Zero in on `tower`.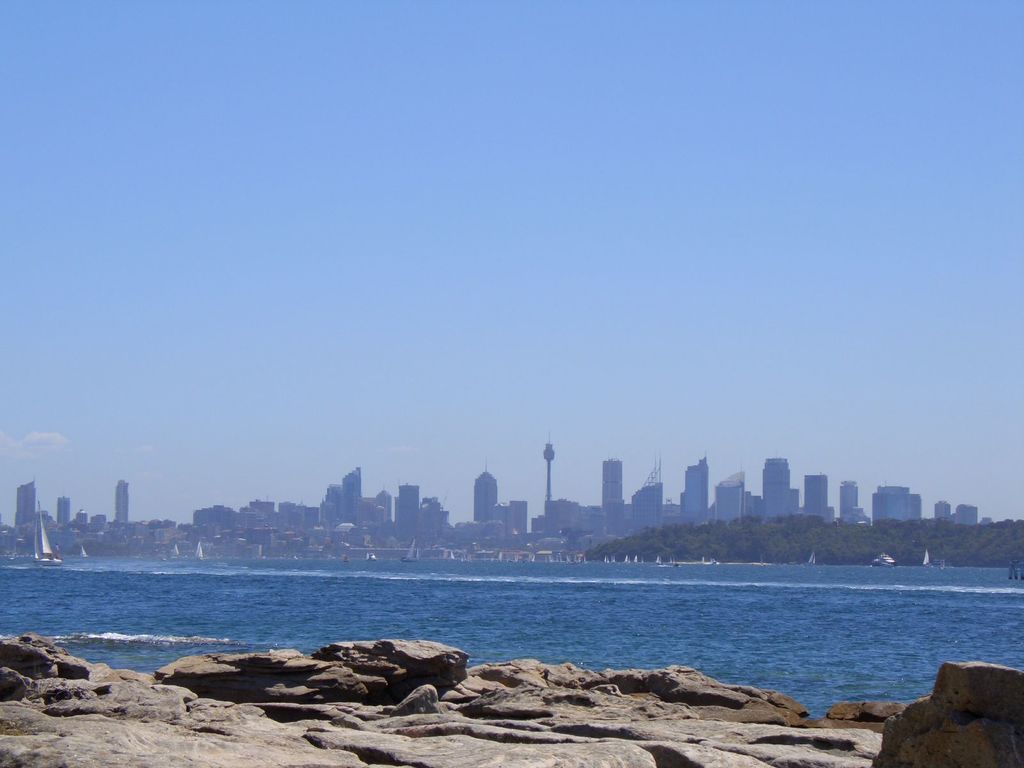
Zeroed in: 635,462,664,535.
